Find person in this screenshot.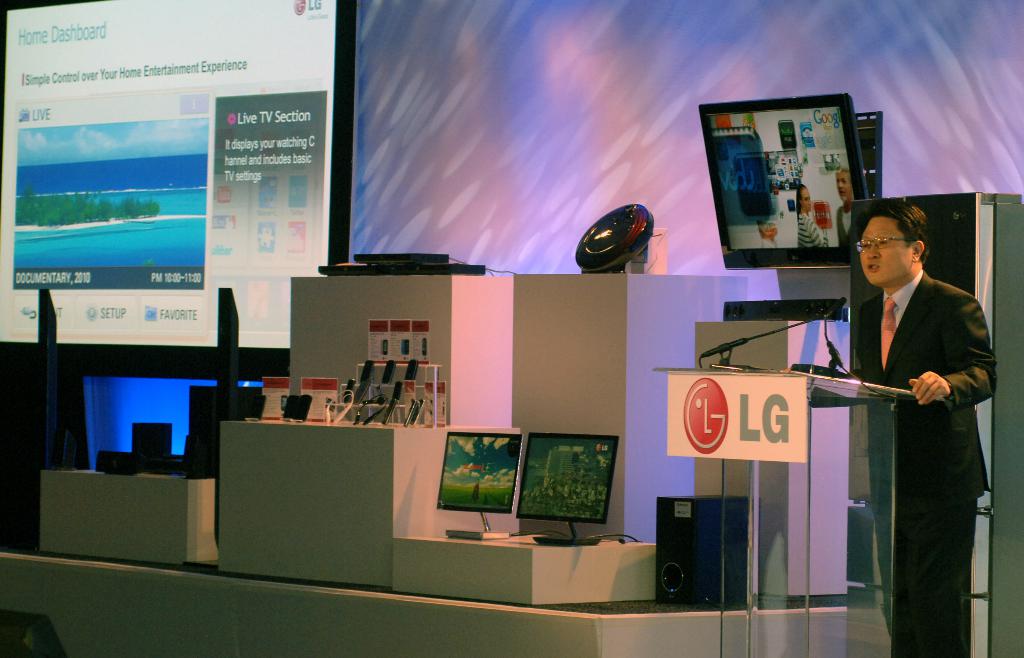
The bounding box for person is pyautogui.locateOnScreen(757, 222, 777, 249).
